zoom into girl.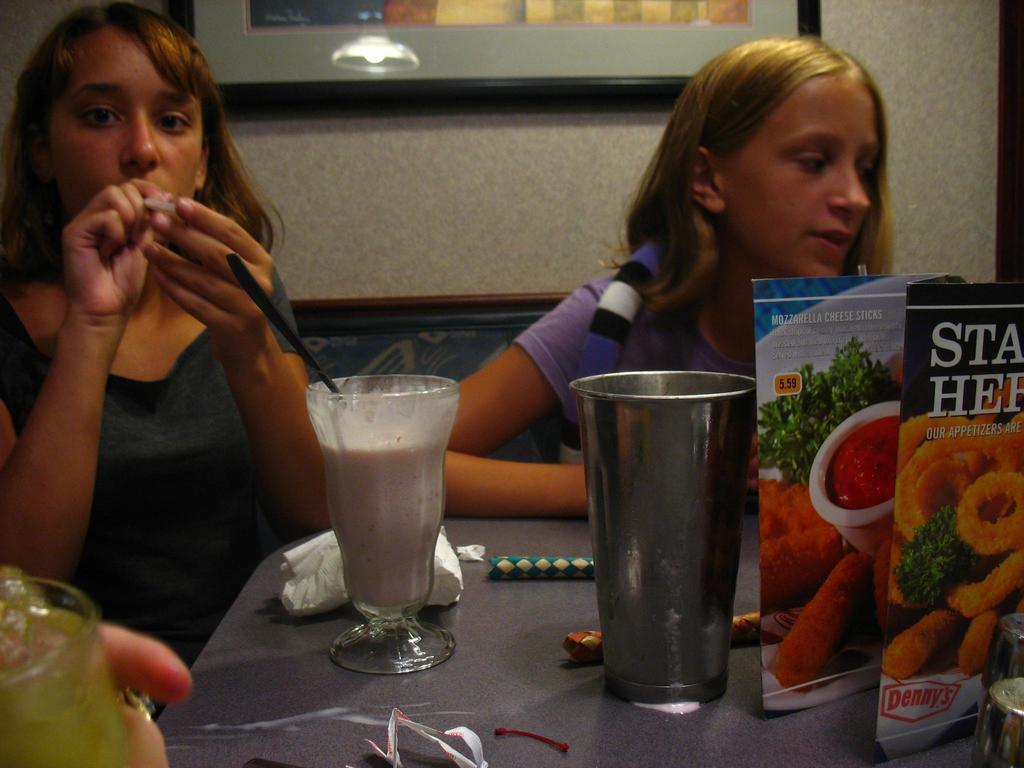
Zoom target: <bbox>5, 37, 330, 664</bbox>.
